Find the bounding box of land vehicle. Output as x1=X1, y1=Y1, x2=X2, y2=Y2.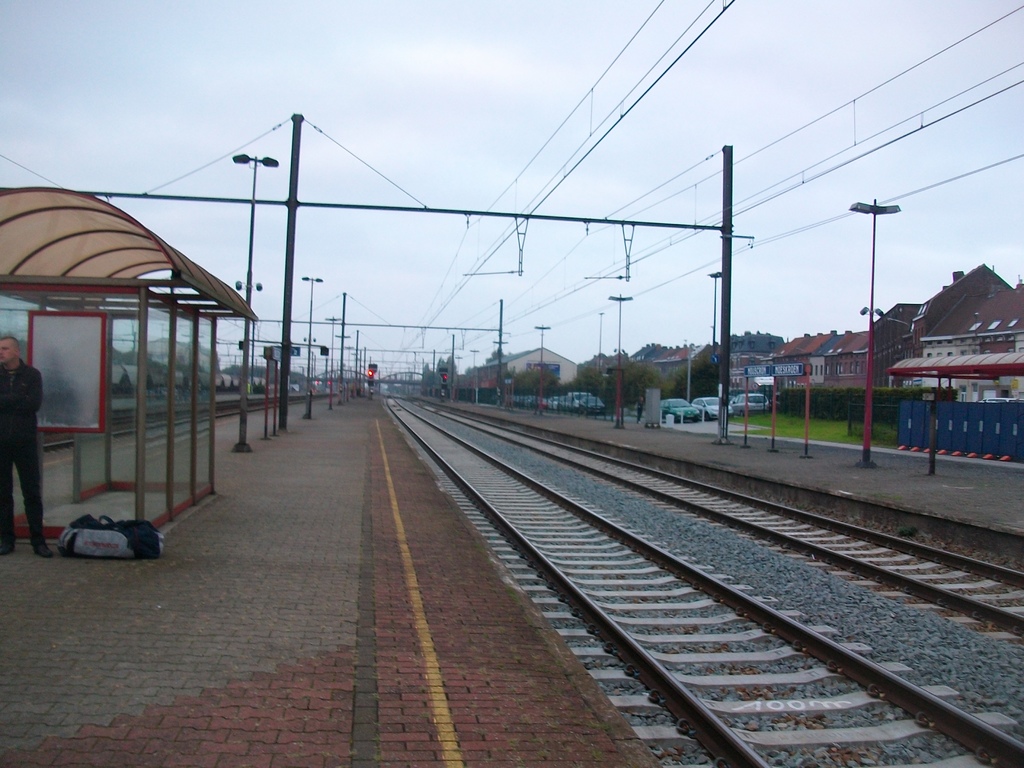
x1=730, y1=392, x2=771, y2=413.
